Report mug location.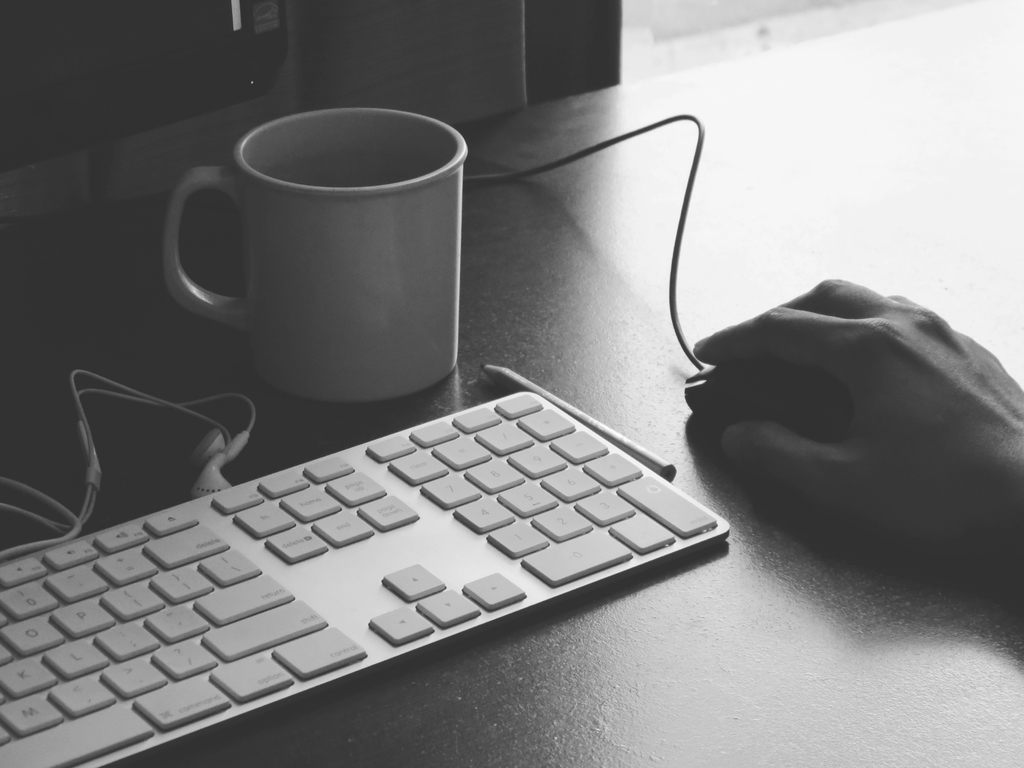
Report: <bbox>168, 108, 468, 402</bbox>.
